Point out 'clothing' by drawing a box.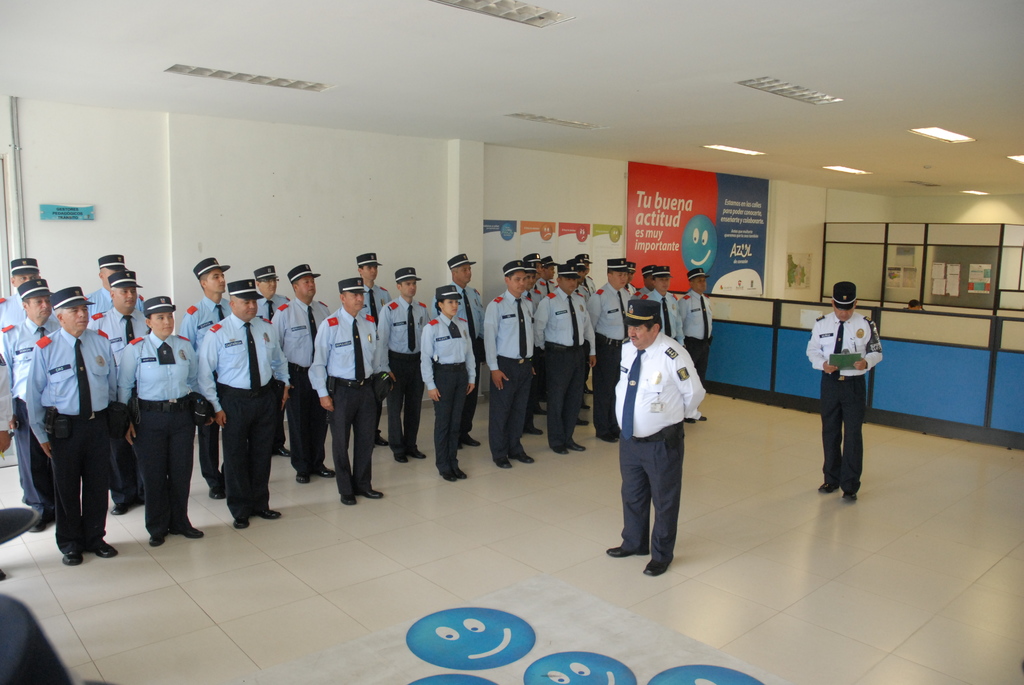
(480,288,535,467).
